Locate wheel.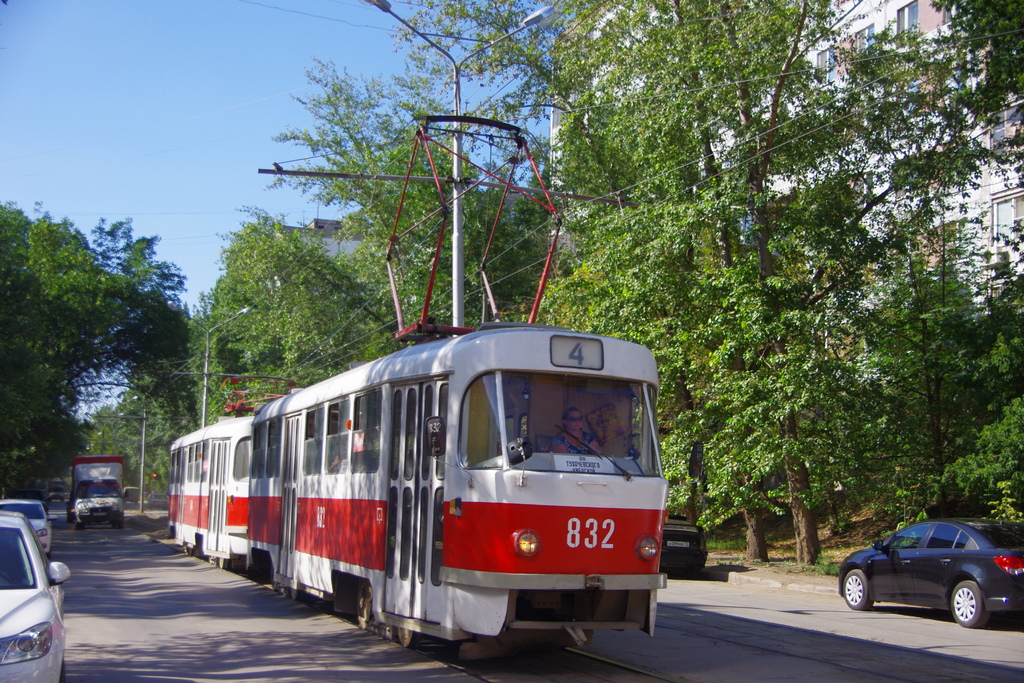
Bounding box: box=[843, 565, 865, 609].
